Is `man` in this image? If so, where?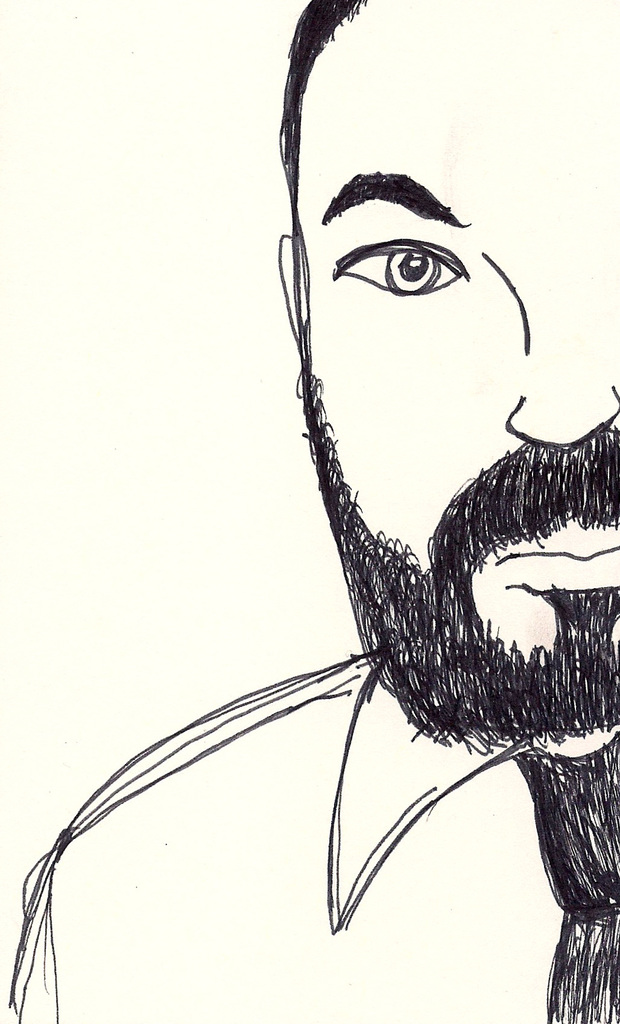
Yes, at [x1=2, y1=0, x2=619, y2=1023].
